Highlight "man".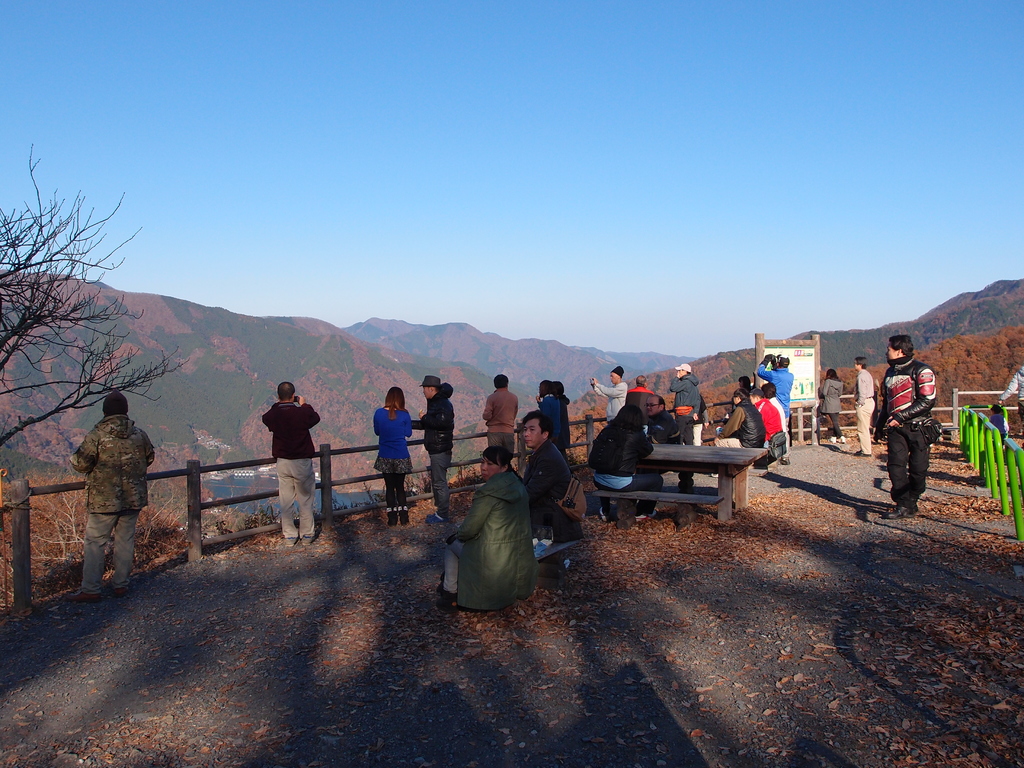
Highlighted region: <bbox>876, 345, 956, 527</bbox>.
